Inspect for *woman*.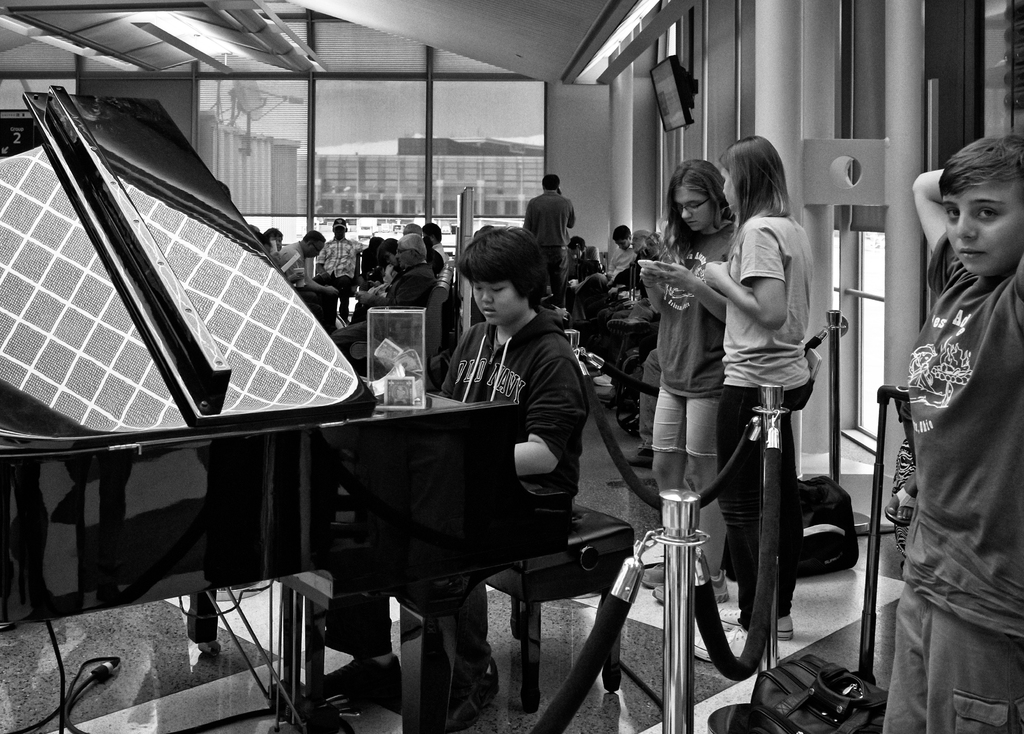
Inspection: <region>374, 239, 403, 292</region>.
